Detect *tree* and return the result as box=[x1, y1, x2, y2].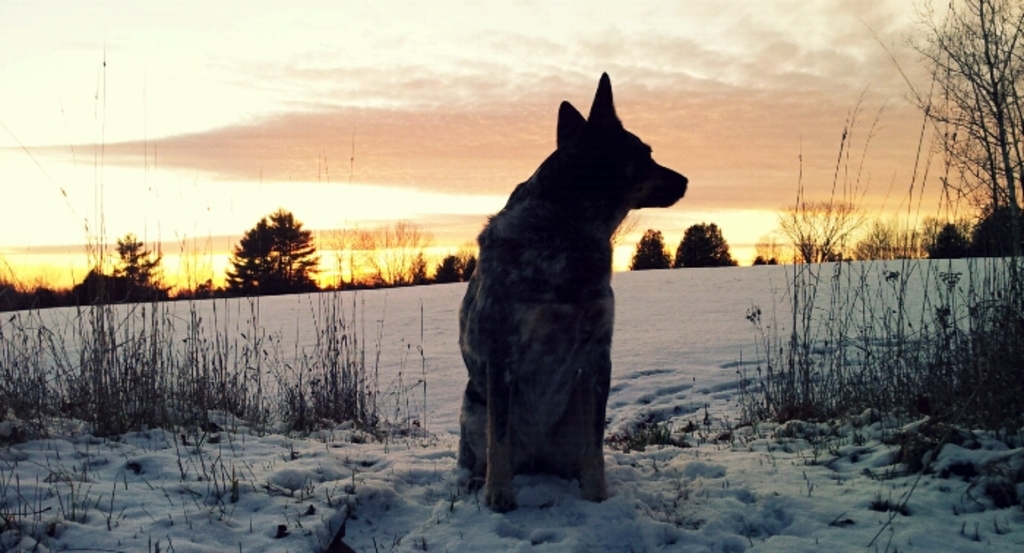
box=[626, 225, 673, 271].
